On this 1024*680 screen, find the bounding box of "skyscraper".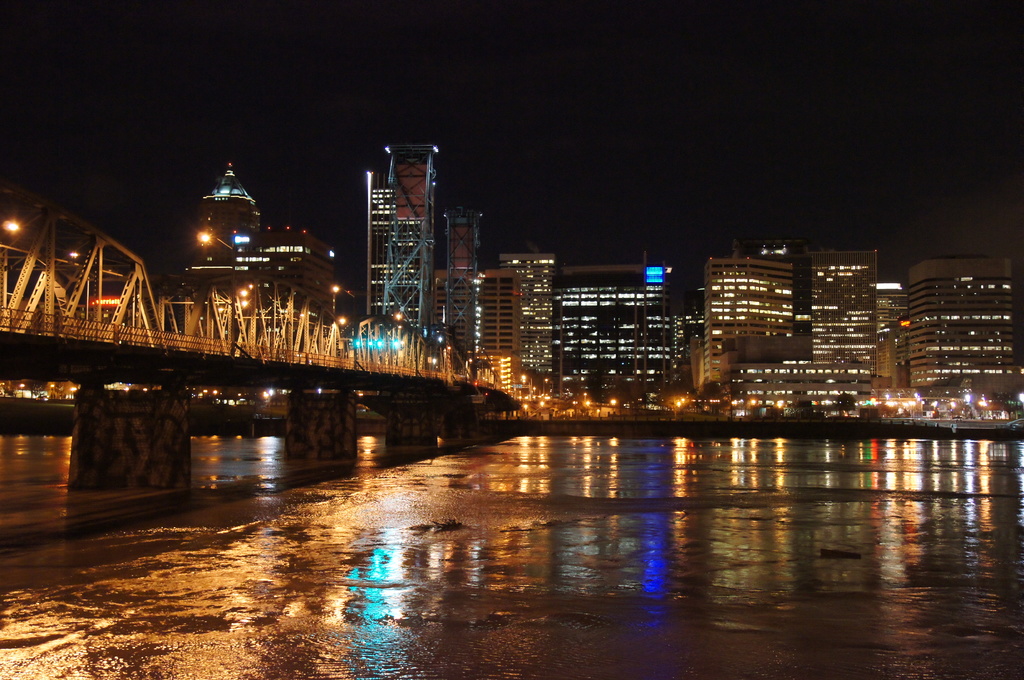
Bounding box: 499:249:558:387.
